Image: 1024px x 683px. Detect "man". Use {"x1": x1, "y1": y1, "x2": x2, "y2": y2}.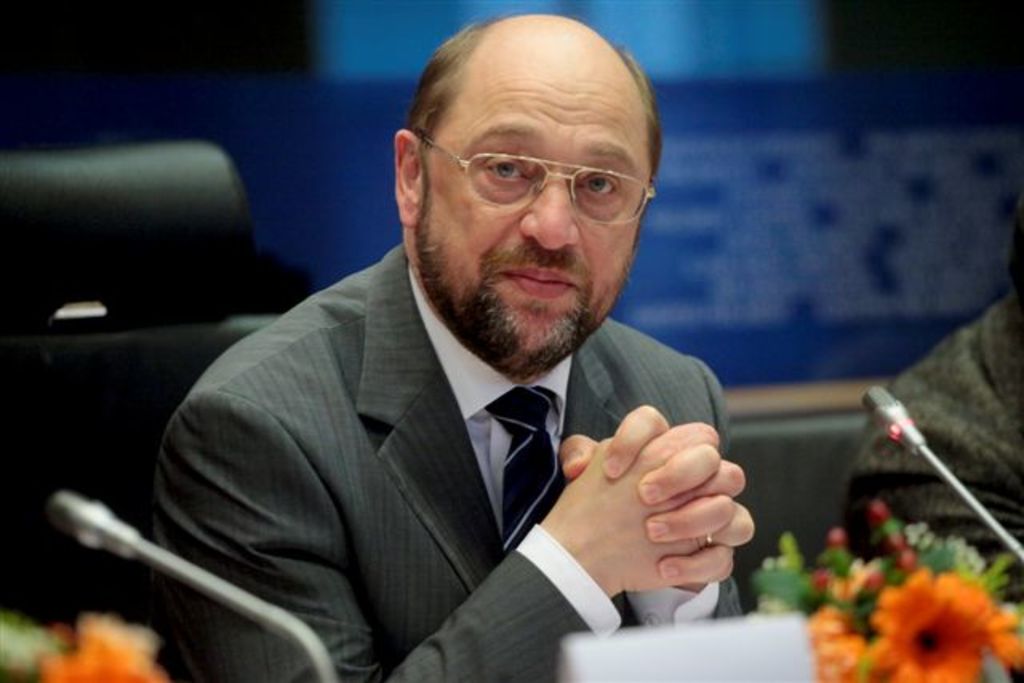
{"x1": 152, "y1": 11, "x2": 770, "y2": 678}.
